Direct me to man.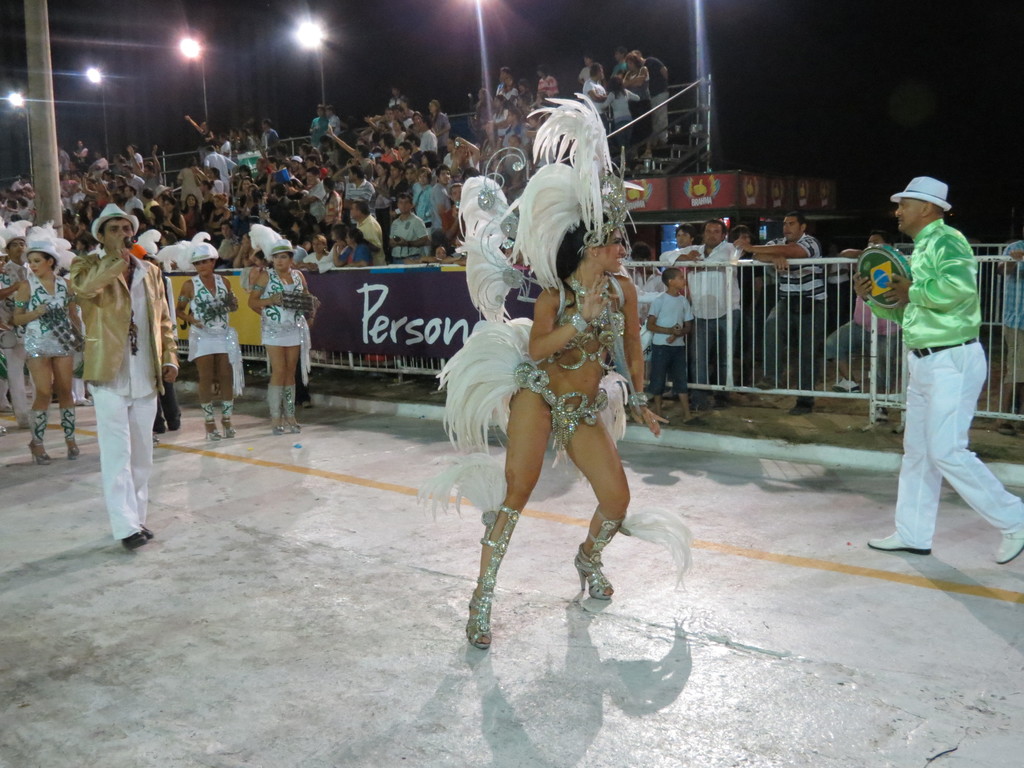
Direction: <bbox>671, 222, 694, 248</bbox>.
